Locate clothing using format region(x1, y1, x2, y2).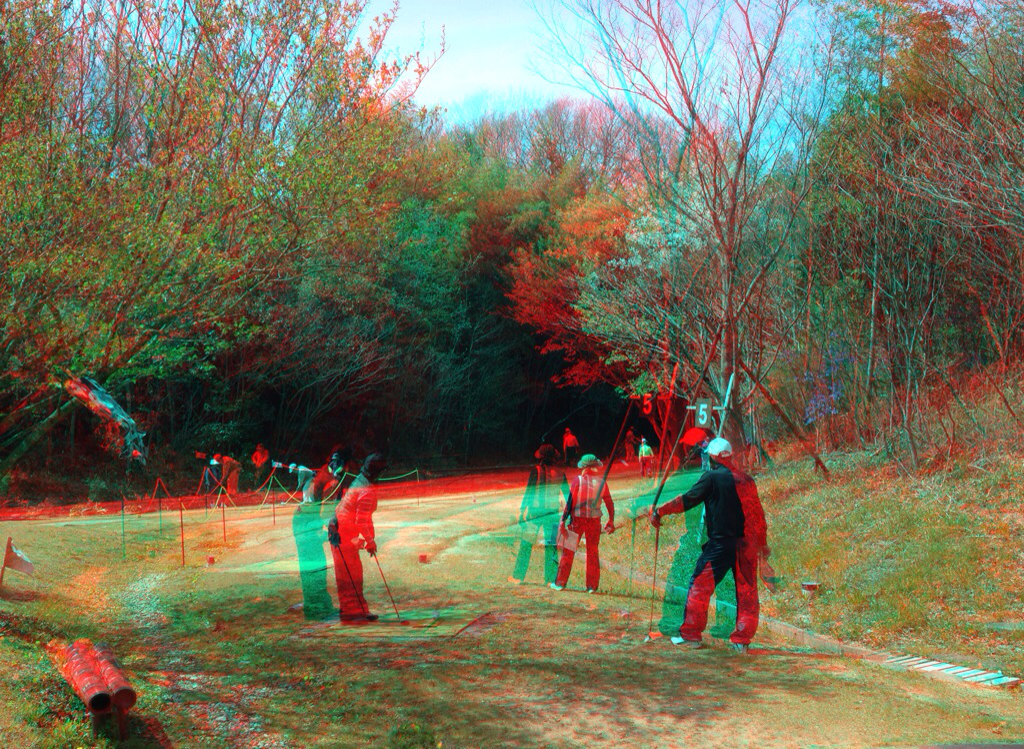
region(560, 478, 608, 526).
